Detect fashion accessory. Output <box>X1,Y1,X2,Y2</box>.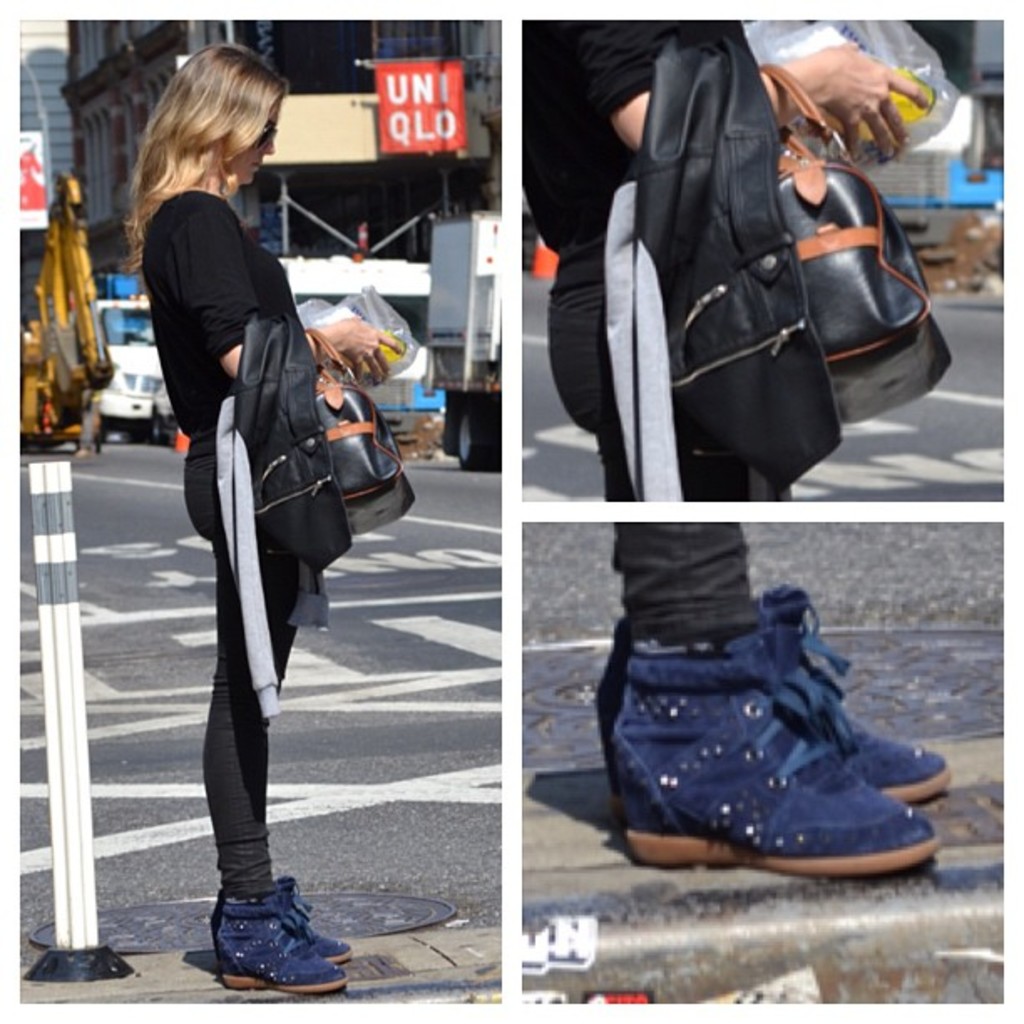
<box>293,320,420,545</box>.
